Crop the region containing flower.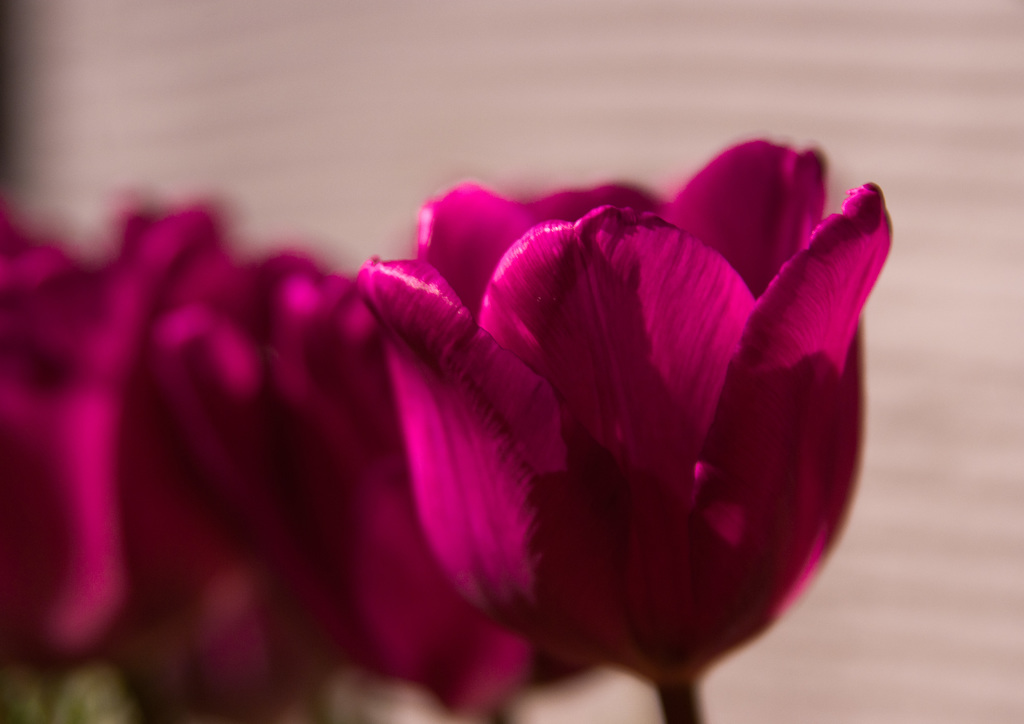
Crop region: pyautogui.locateOnScreen(111, 195, 335, 723).
